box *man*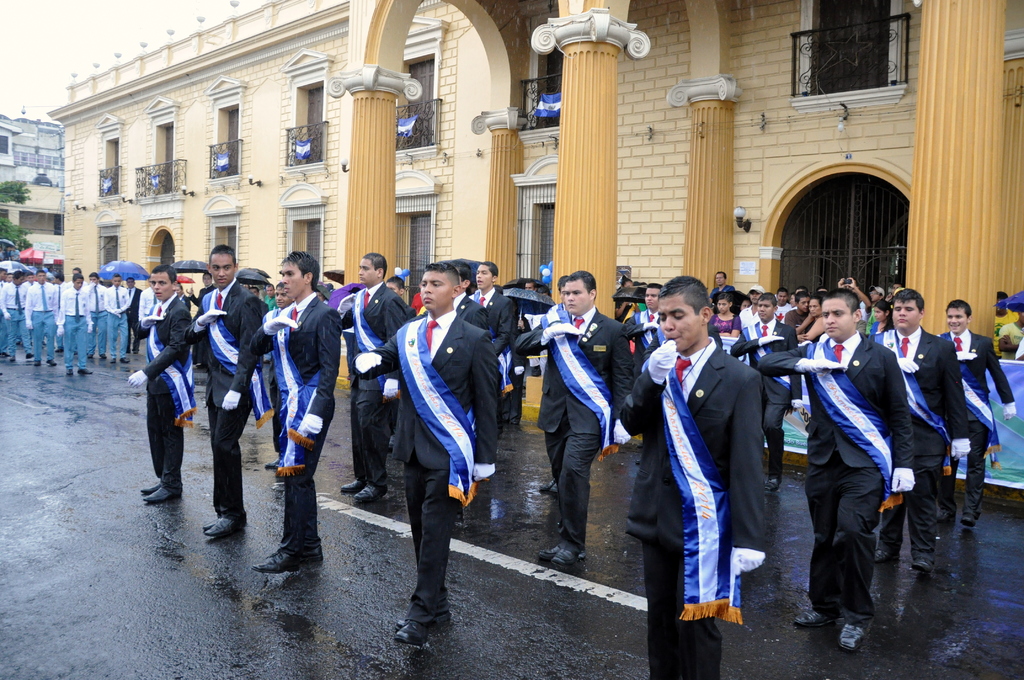
(796, 295, 833, 349)
